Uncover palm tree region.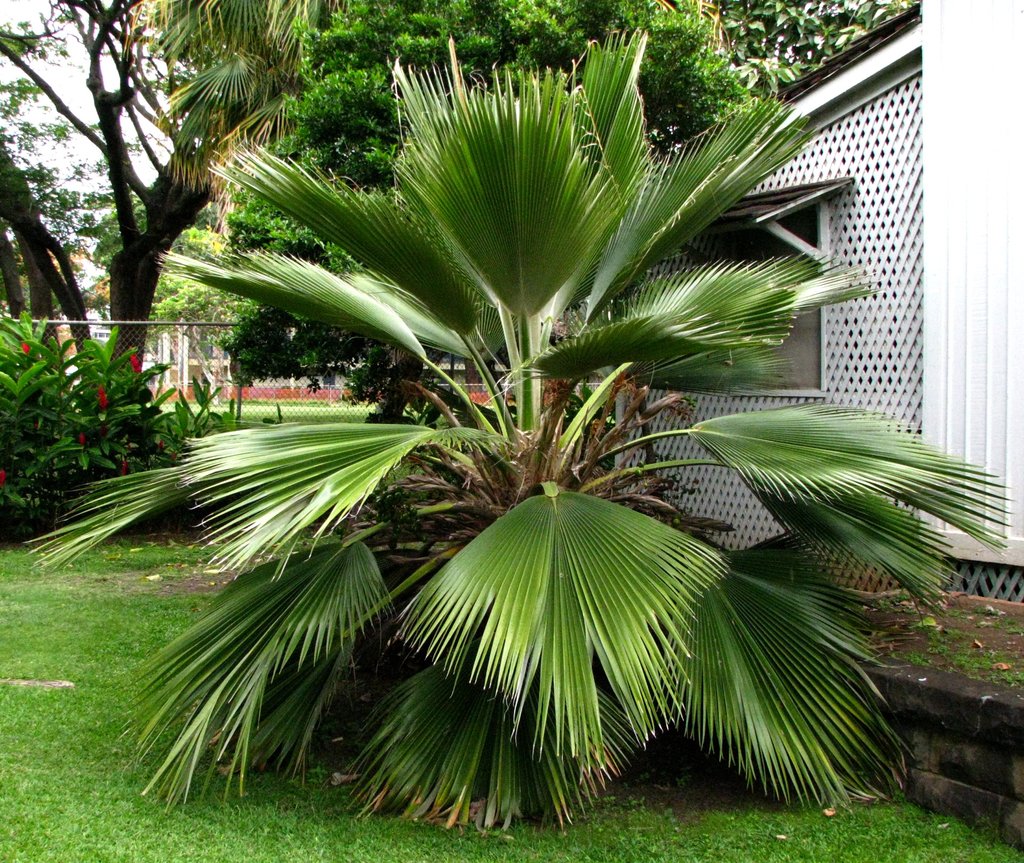
Uncovered: x1=31 y1=35 x2=1002 y2=822.
